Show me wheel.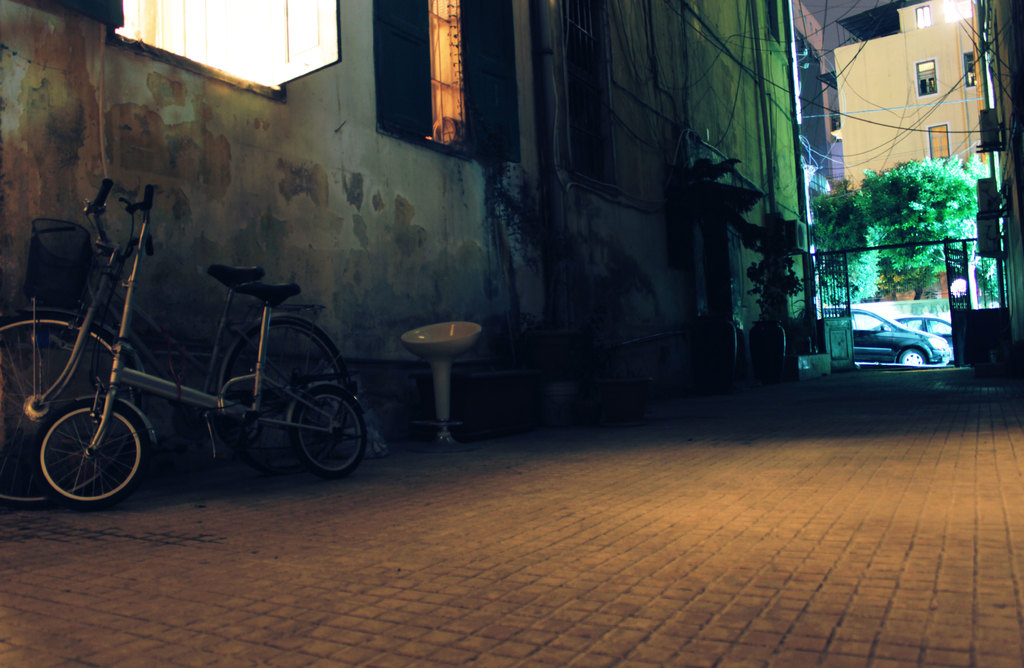
wheel is here: 289,382,367,478.
